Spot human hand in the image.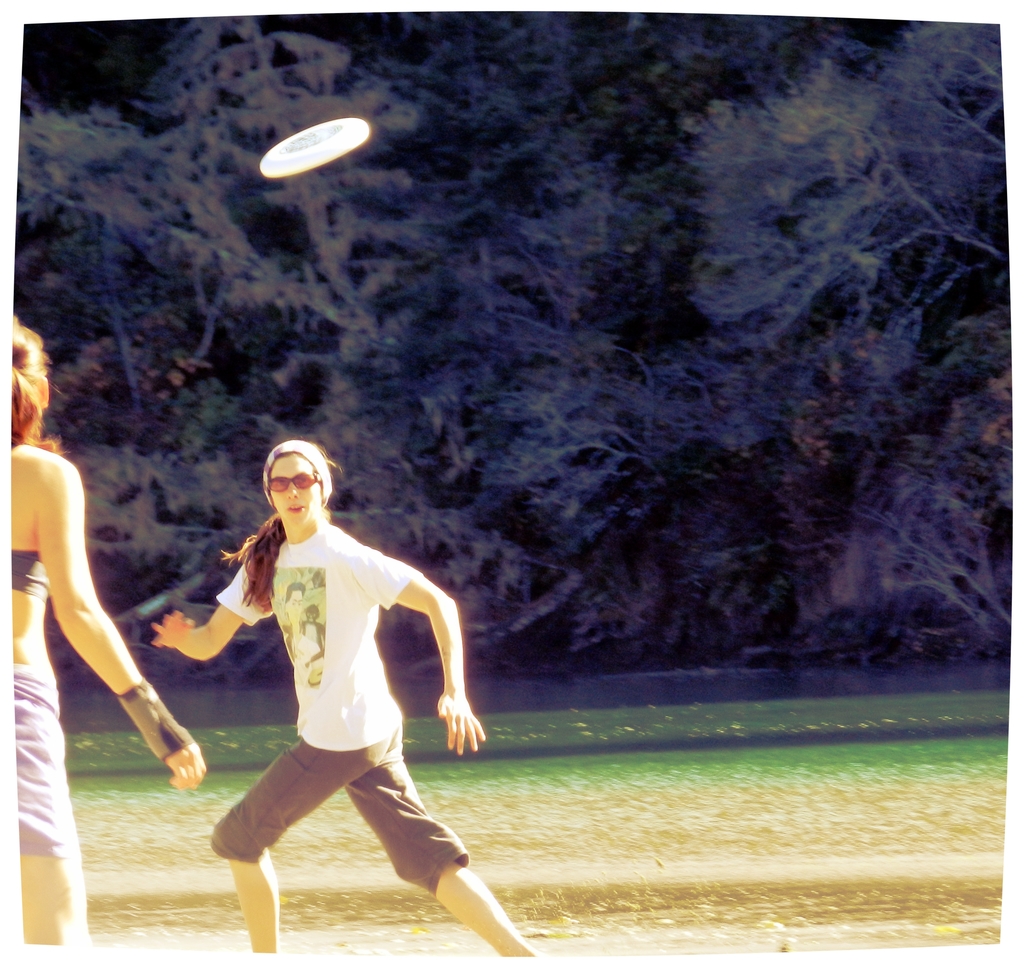
human hand found at [432, 687, 485, 755].
